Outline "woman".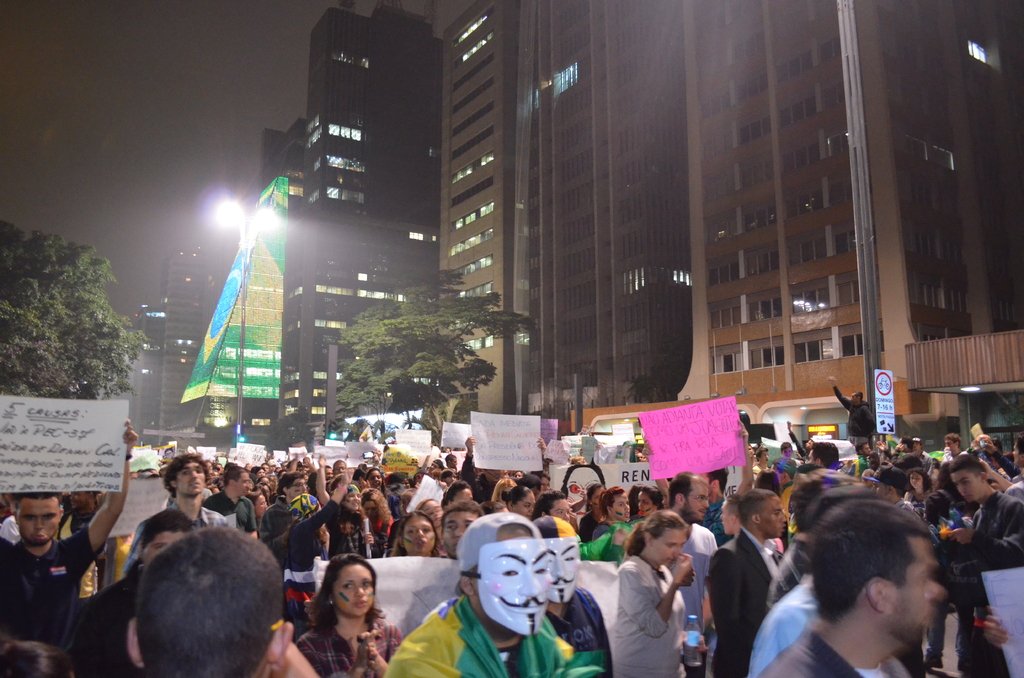
Outline: box=[360, 487, 405, 563].
